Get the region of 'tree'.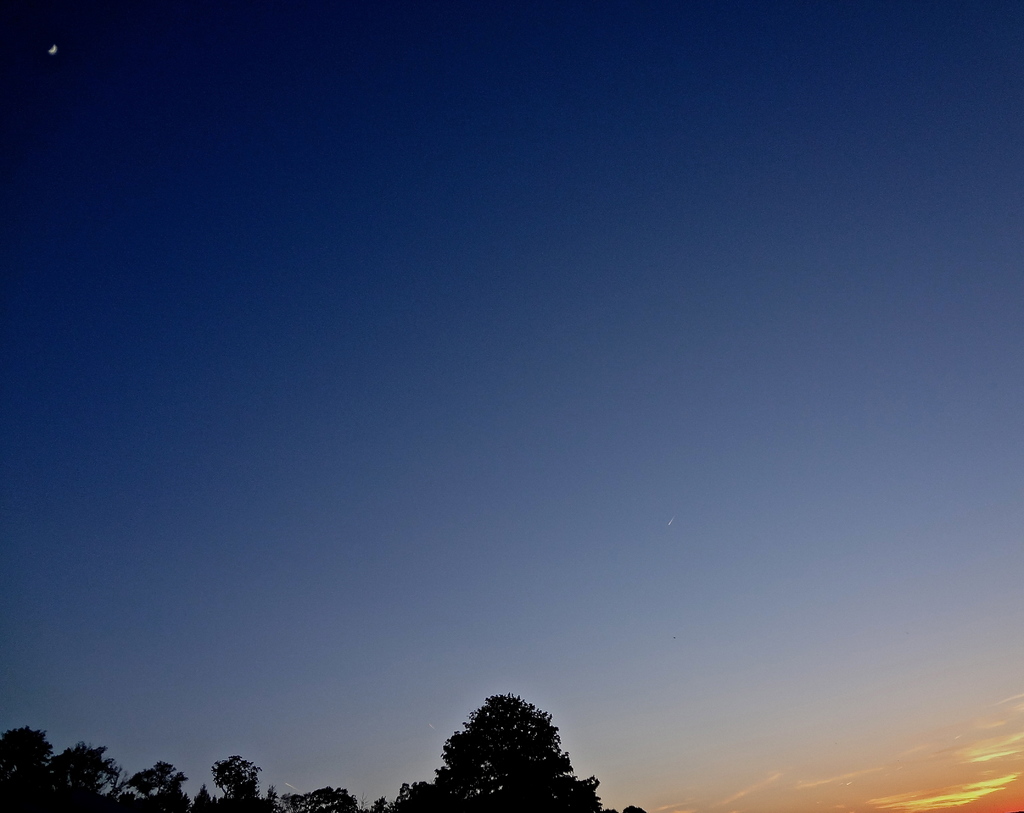
(x1=0, y1=719, x2=411, y2=812).
